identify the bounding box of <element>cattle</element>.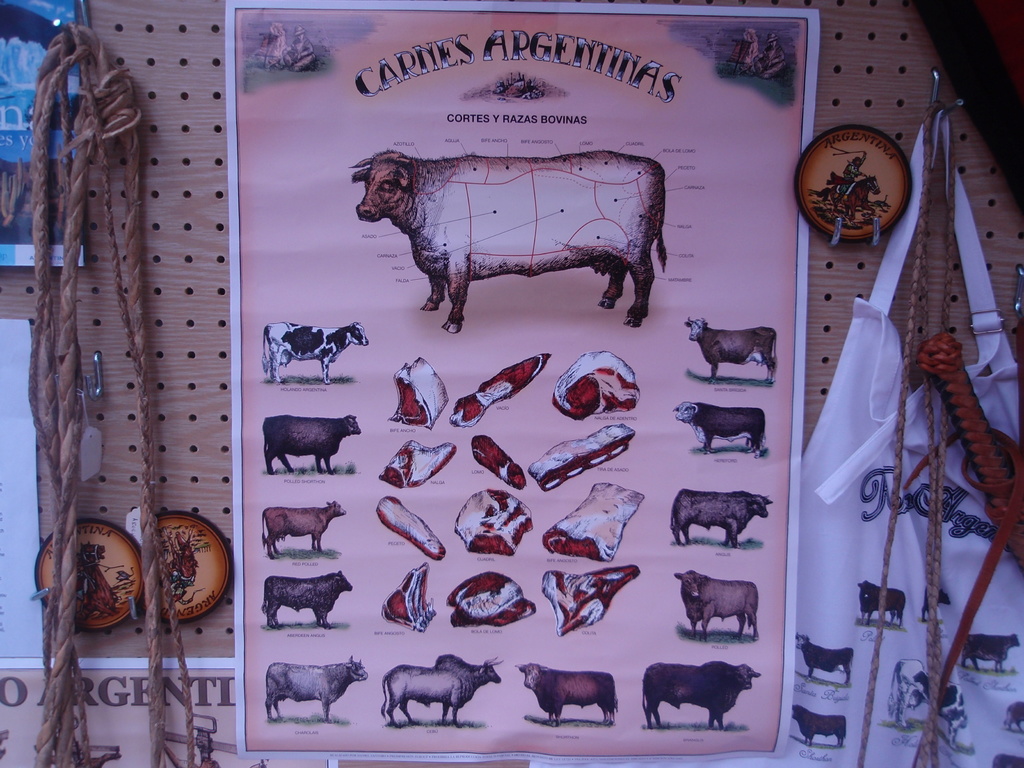
(x1=263, y1=570, x2=353, y2=628).
